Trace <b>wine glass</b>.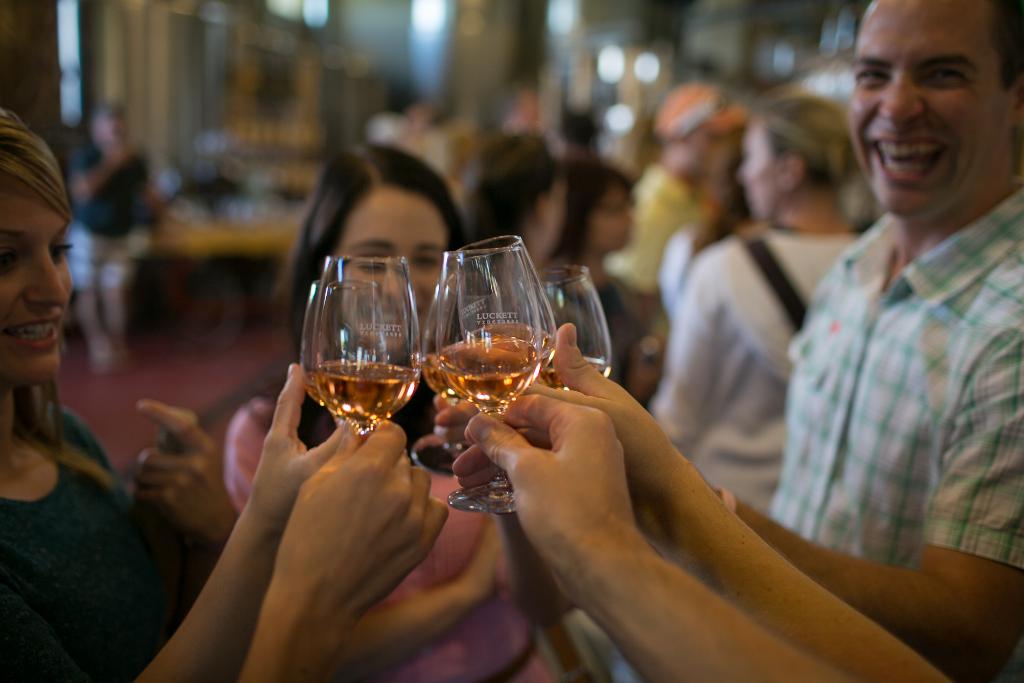
Traced to detection(434, 252, 519, 390).
